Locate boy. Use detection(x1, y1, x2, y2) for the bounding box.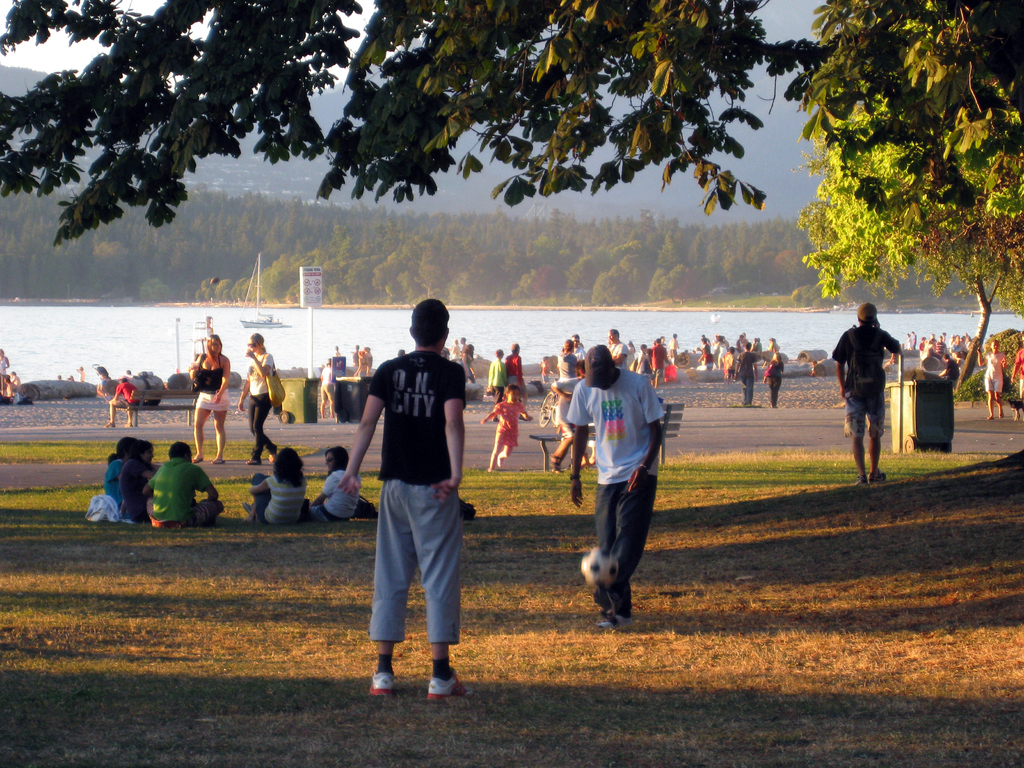
detection(327, 293, 469, 703).
